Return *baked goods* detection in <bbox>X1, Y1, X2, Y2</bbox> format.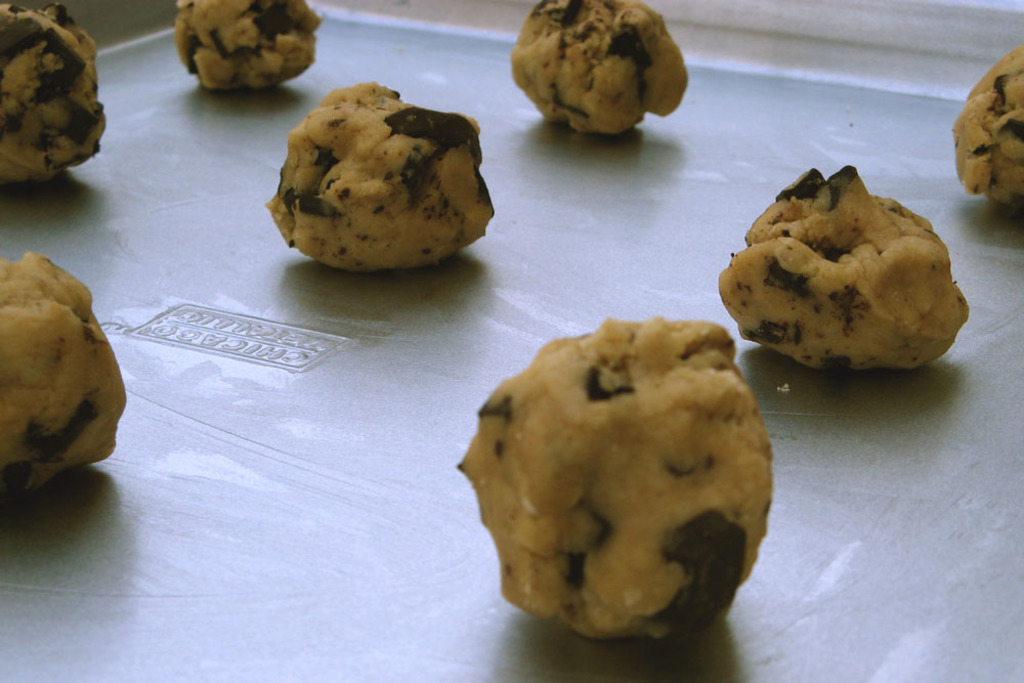
<bbox>508, 0, 685, 136</bbox>.
